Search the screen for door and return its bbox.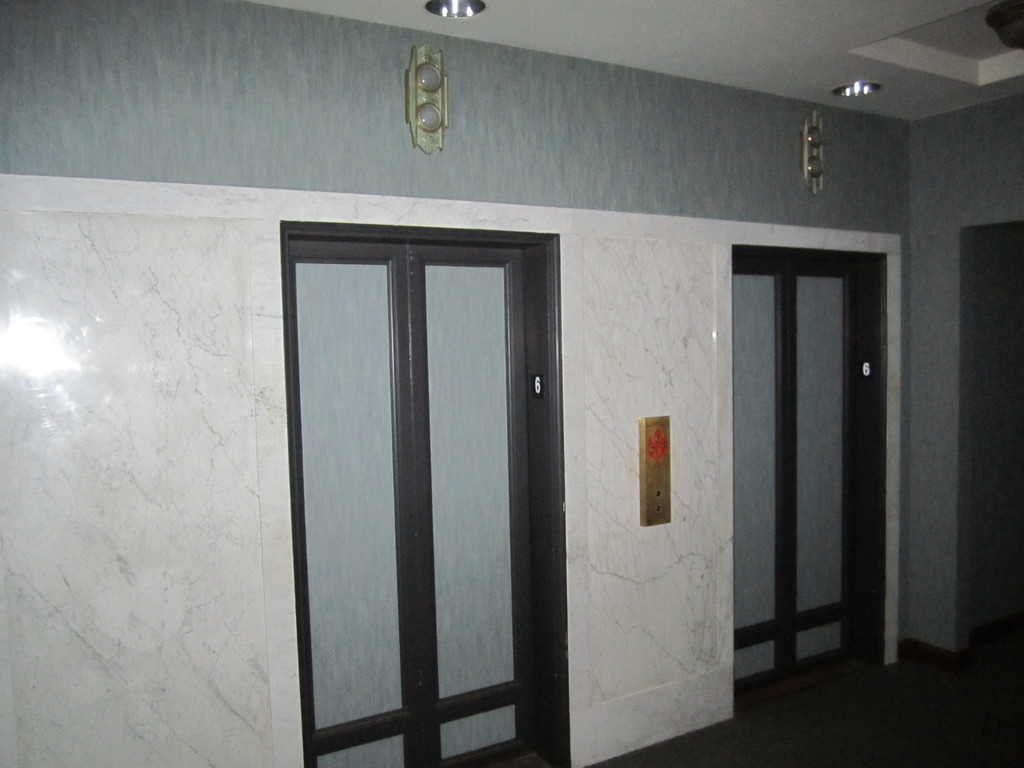
Found: region(294, 196, 564, 755).
